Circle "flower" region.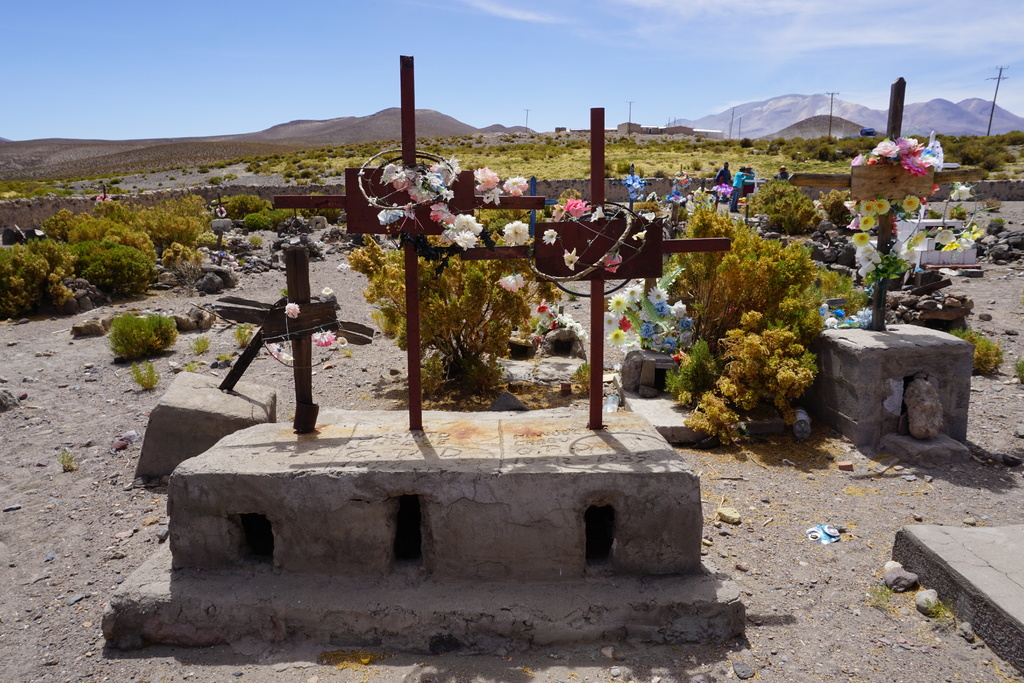
Region: pyautogui.locateOnScreen(950, 182, 973, 202).
